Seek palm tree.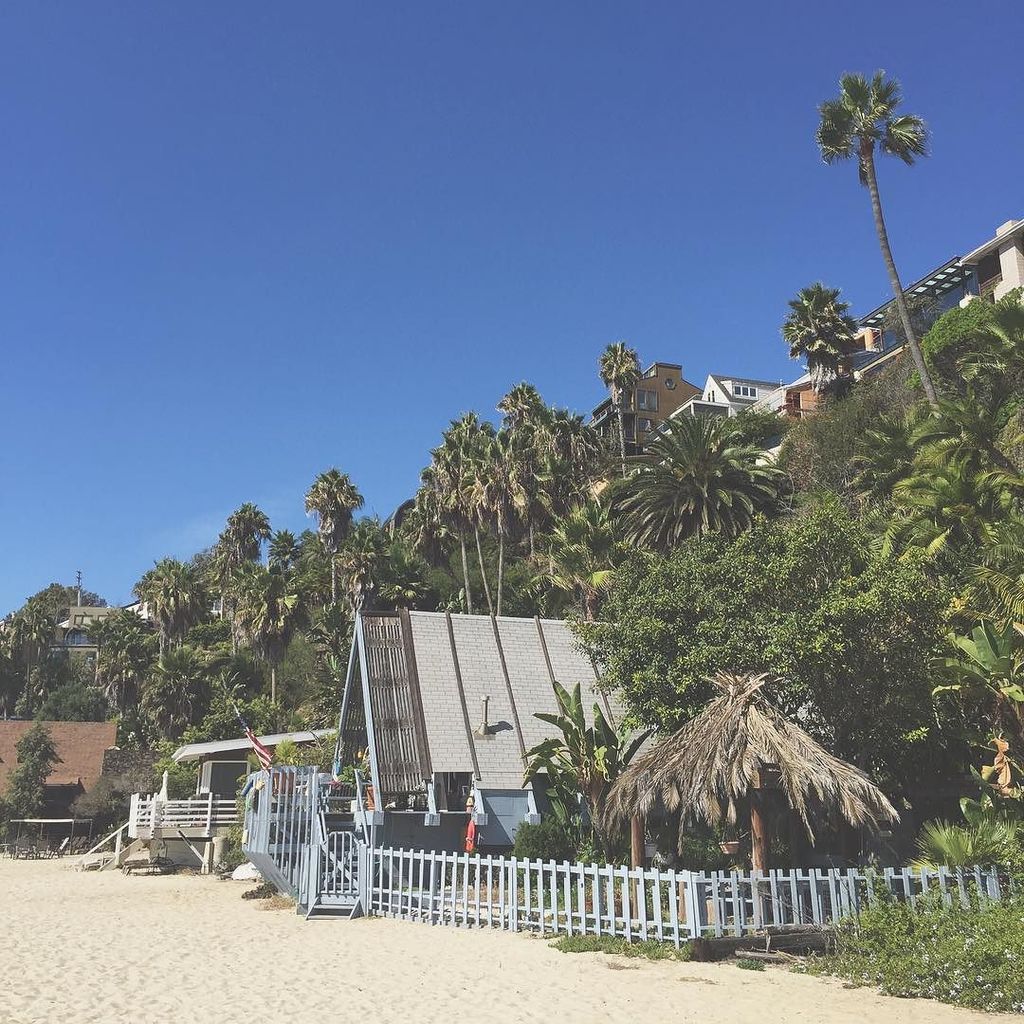
{"x1": 210, "y1": 497, "x2": 274, "y2": 670}.
